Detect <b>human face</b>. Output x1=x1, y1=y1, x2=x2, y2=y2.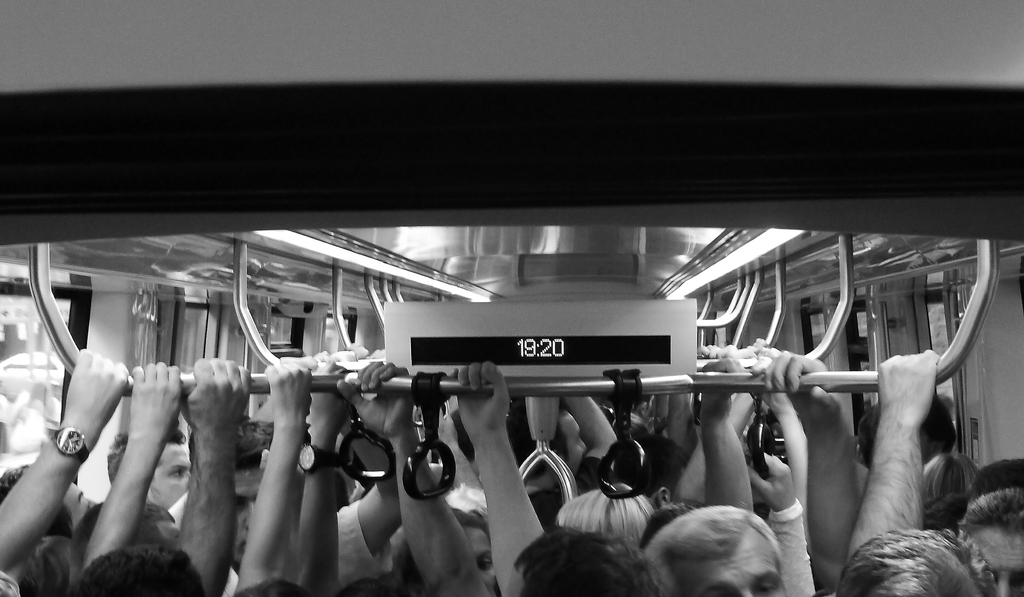
x1=467, y1=519, x2=497, y2=587.
